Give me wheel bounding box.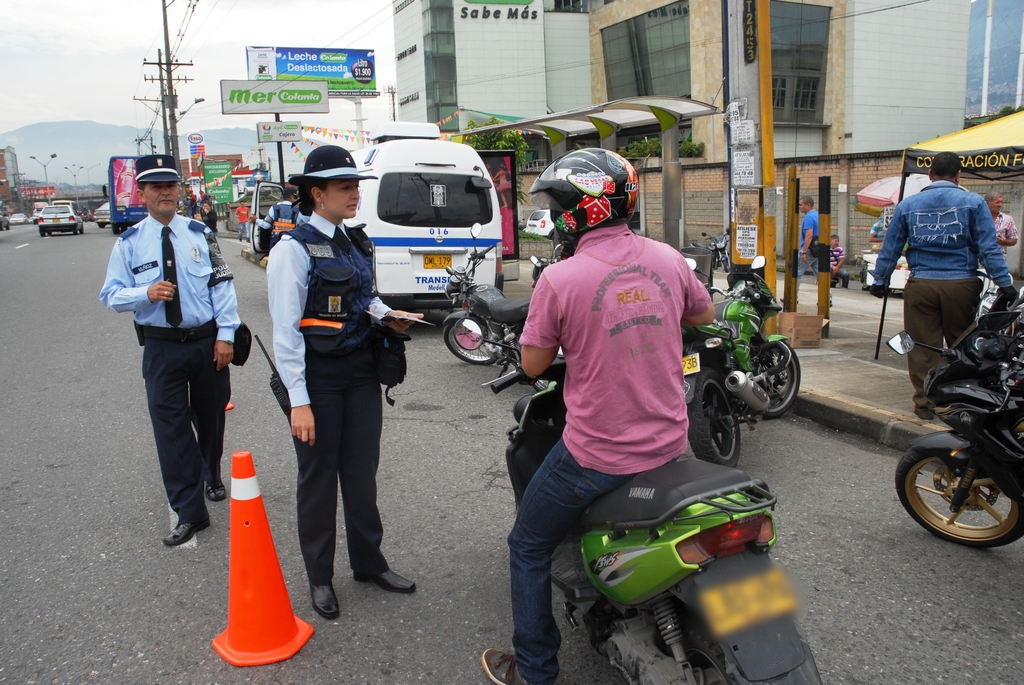
751:338:803:411.
